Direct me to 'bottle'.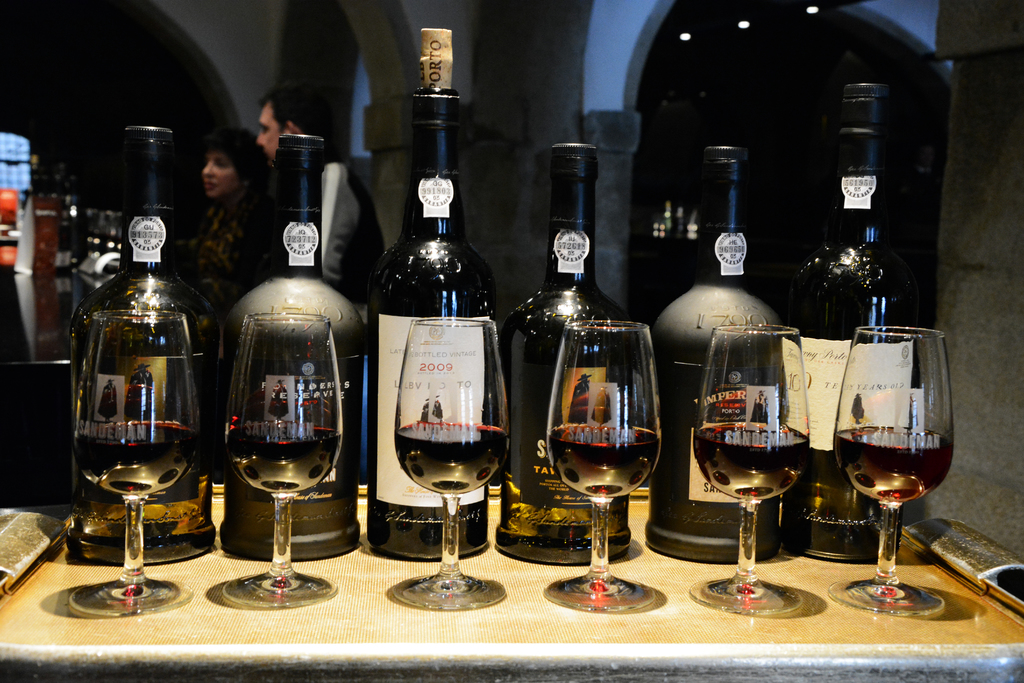
Direction: 503/149/641/555.
